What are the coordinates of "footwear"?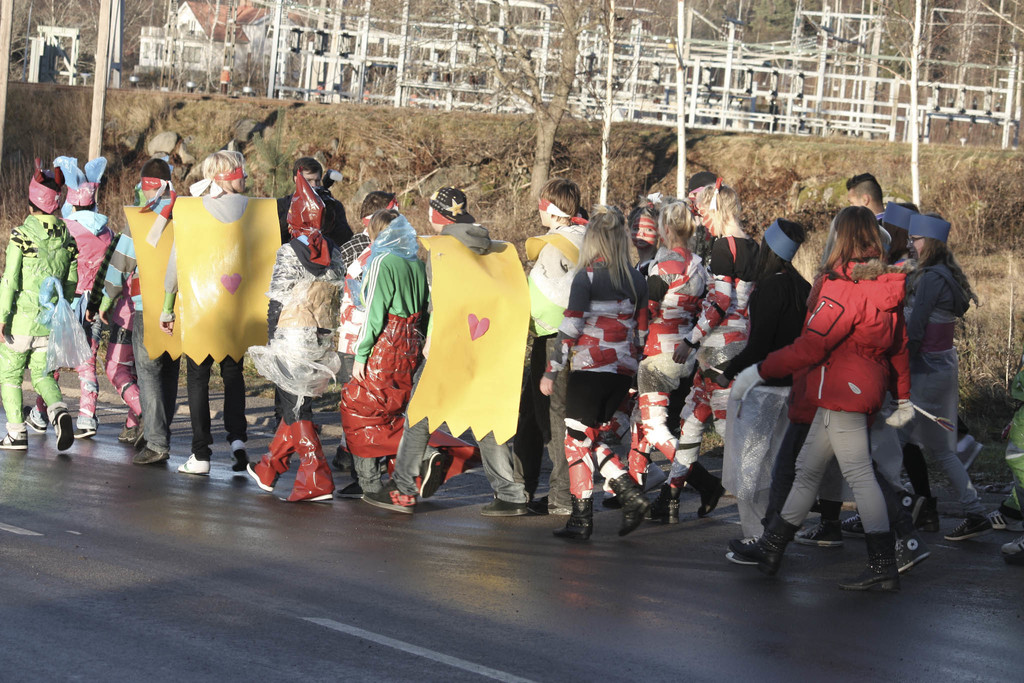
982,511,1023,531.
